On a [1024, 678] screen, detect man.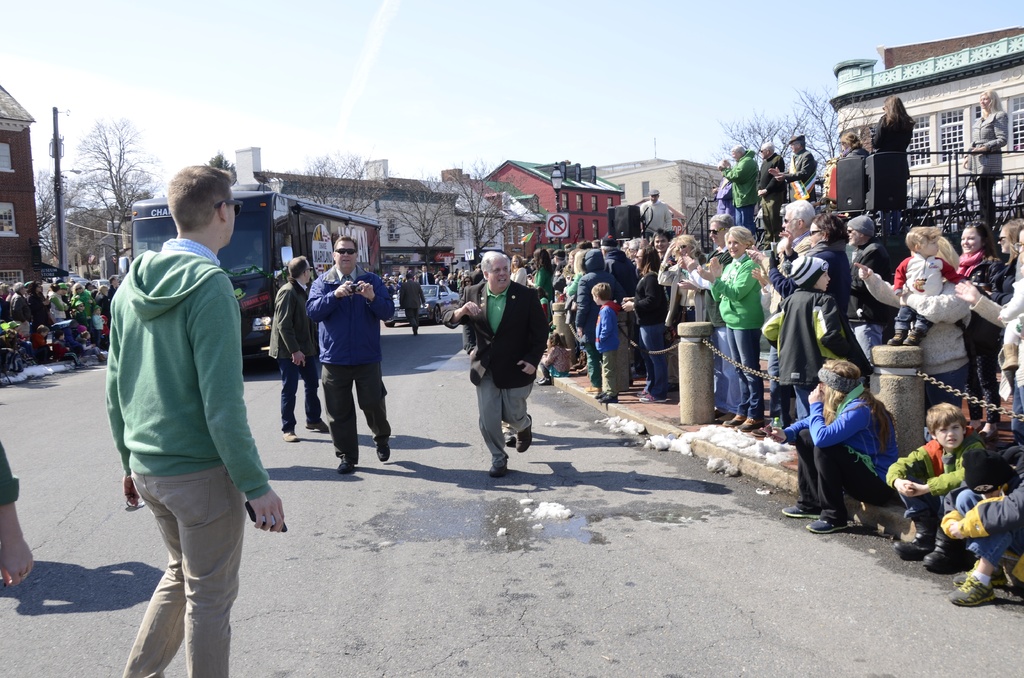
detection(440, 251, 550, 476).
